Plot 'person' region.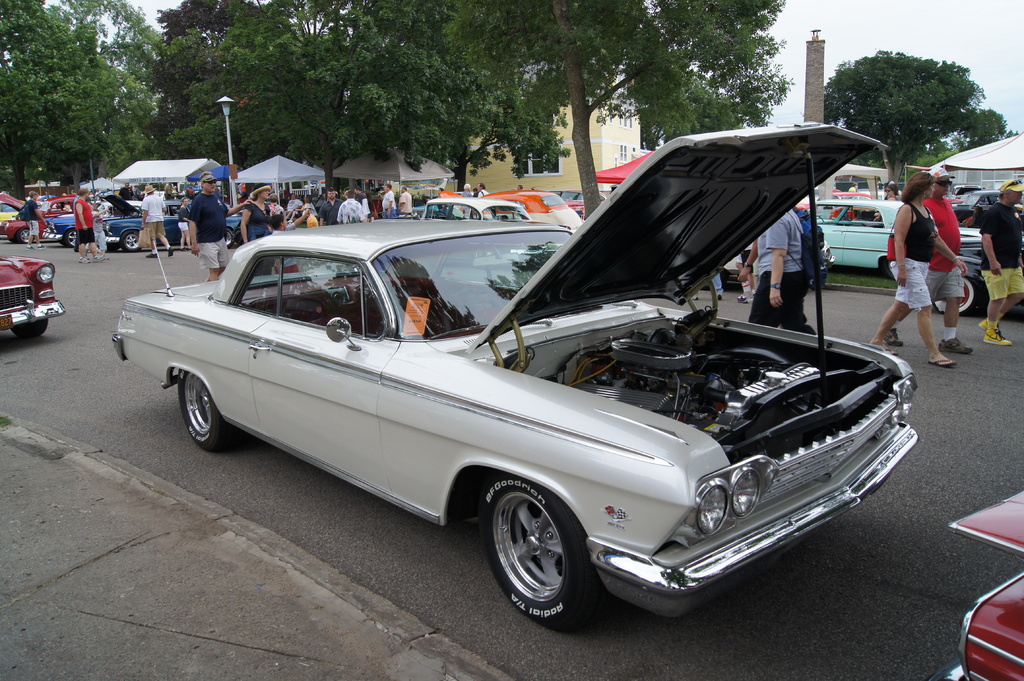
Plotted at 454, 181, 471, 216.
